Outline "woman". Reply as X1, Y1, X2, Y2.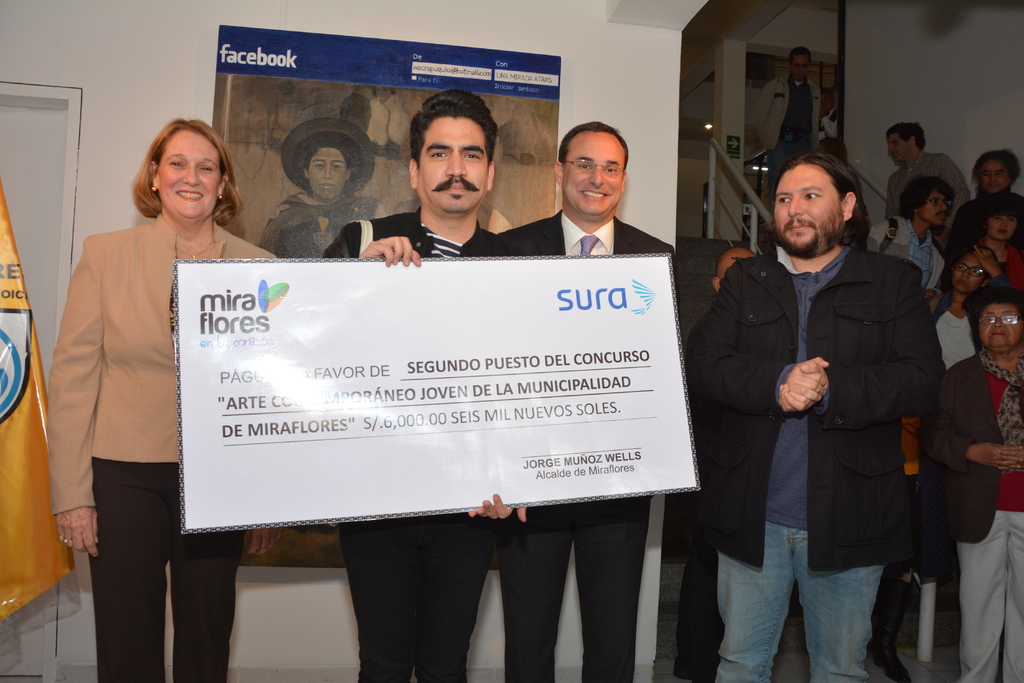
908, 241, 1020, 382.
